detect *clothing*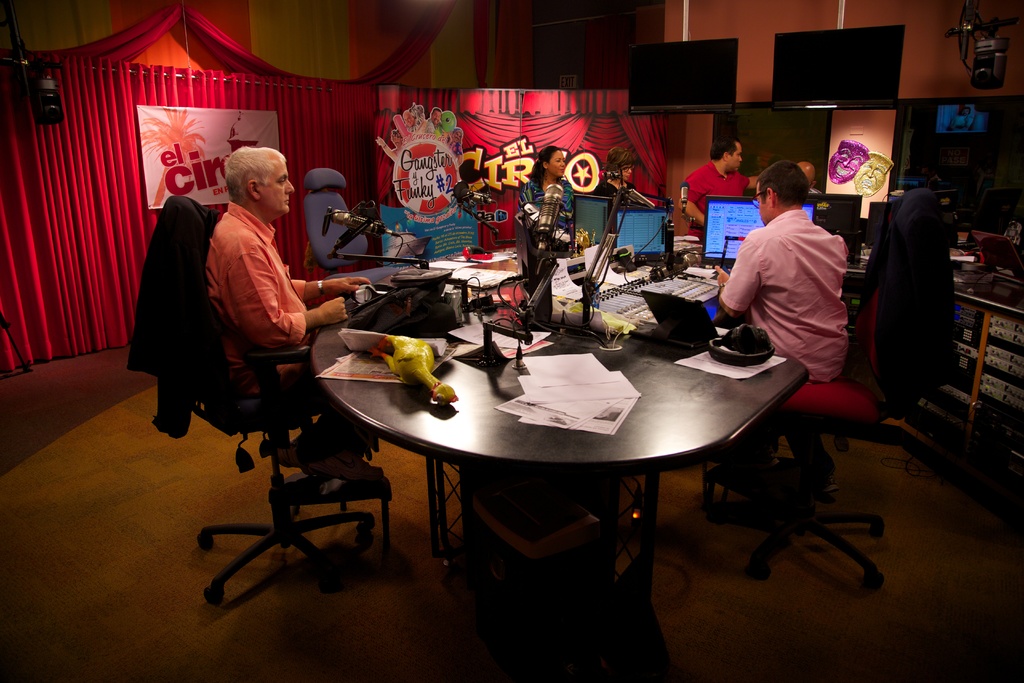
(946,112,971,132)
